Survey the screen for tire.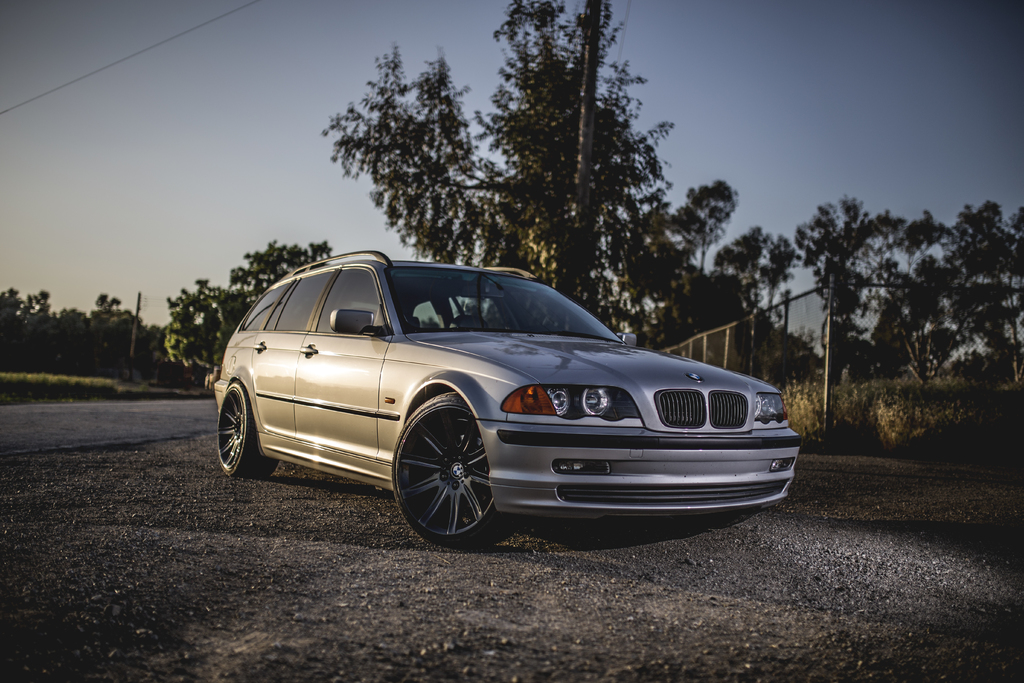
Survey found: {"left": 392, "top": 404, "right": 502, "bottom": 550}.
